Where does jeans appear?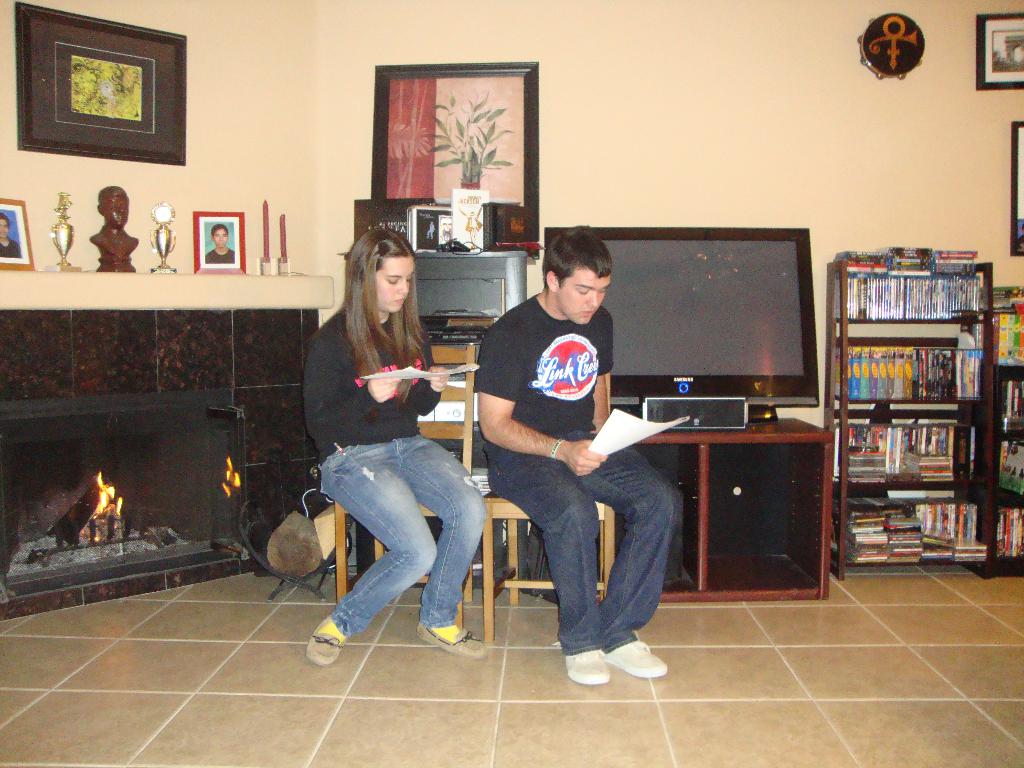
Appears at box=[299, 426, 486, 652].
